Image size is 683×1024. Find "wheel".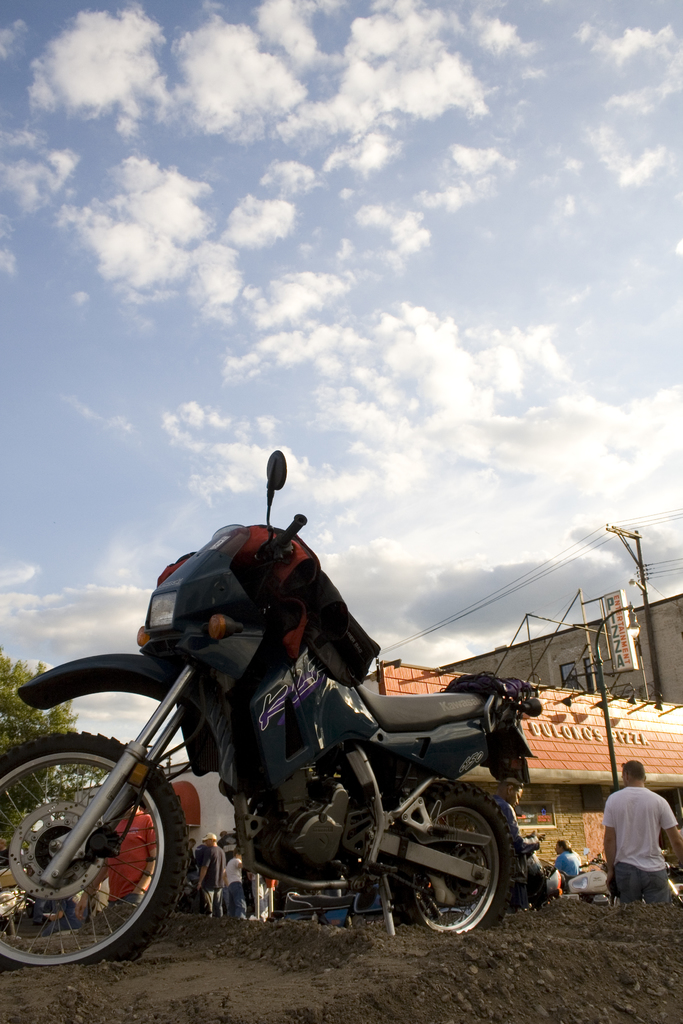
(left=388, top=790, right=509, bottom=941).
